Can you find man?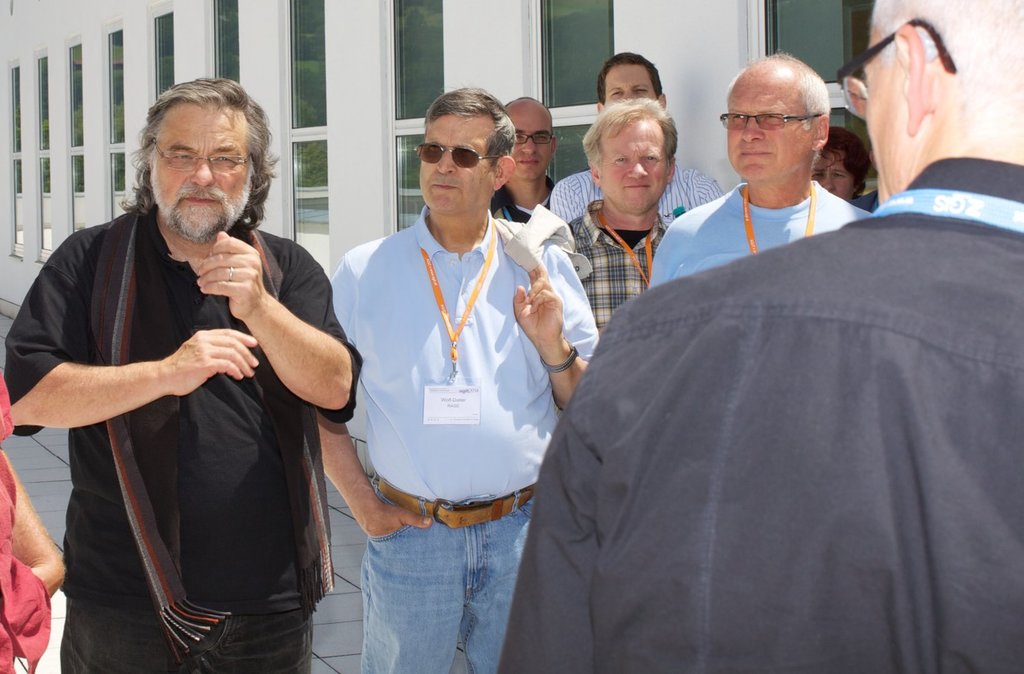
Yes, bounding box: <bbox>497, 0, 1016, 673</bbox>.
